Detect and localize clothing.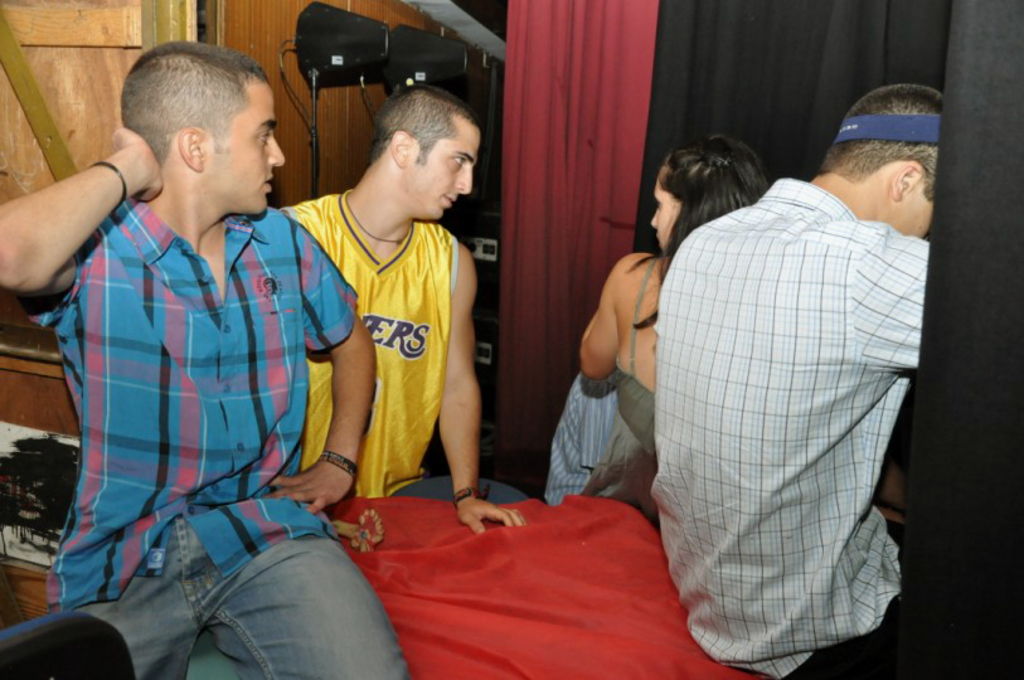
Localized at bbox(280, 190, 469, 484).
